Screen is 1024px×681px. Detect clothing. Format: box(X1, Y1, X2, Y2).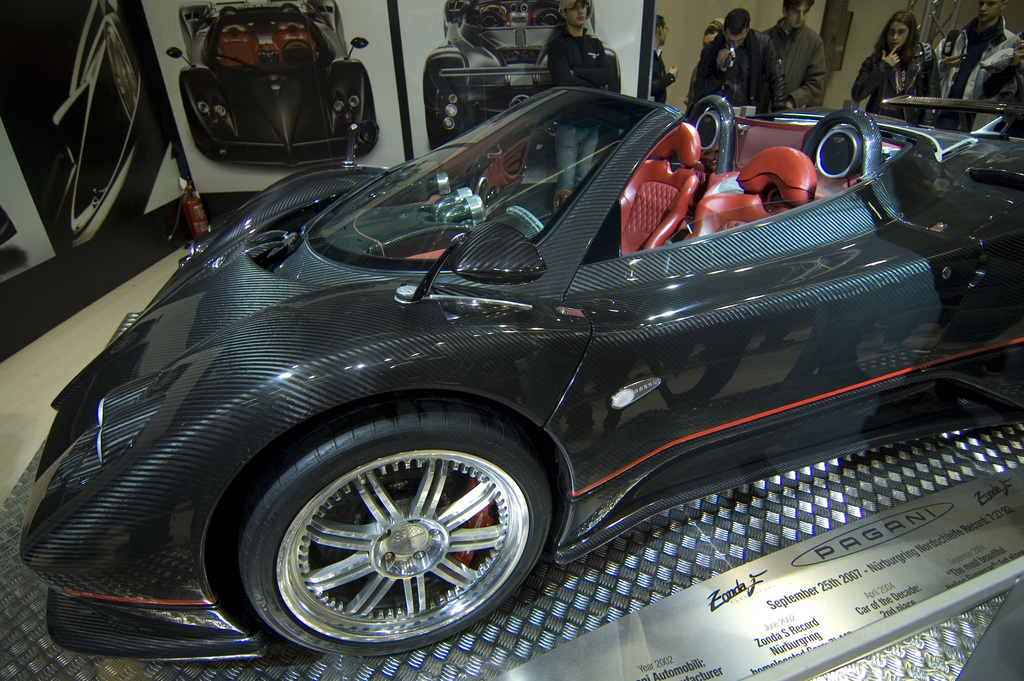
box(851, 46, 942, 121).
